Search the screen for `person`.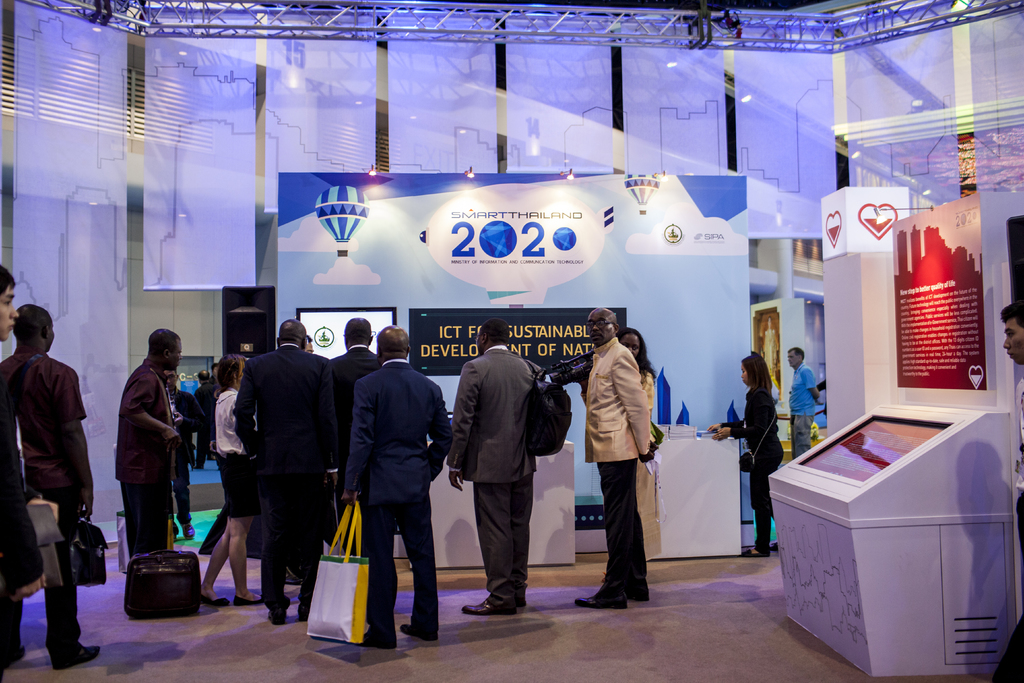
Found at Rect(0, 304, 99, 669).
